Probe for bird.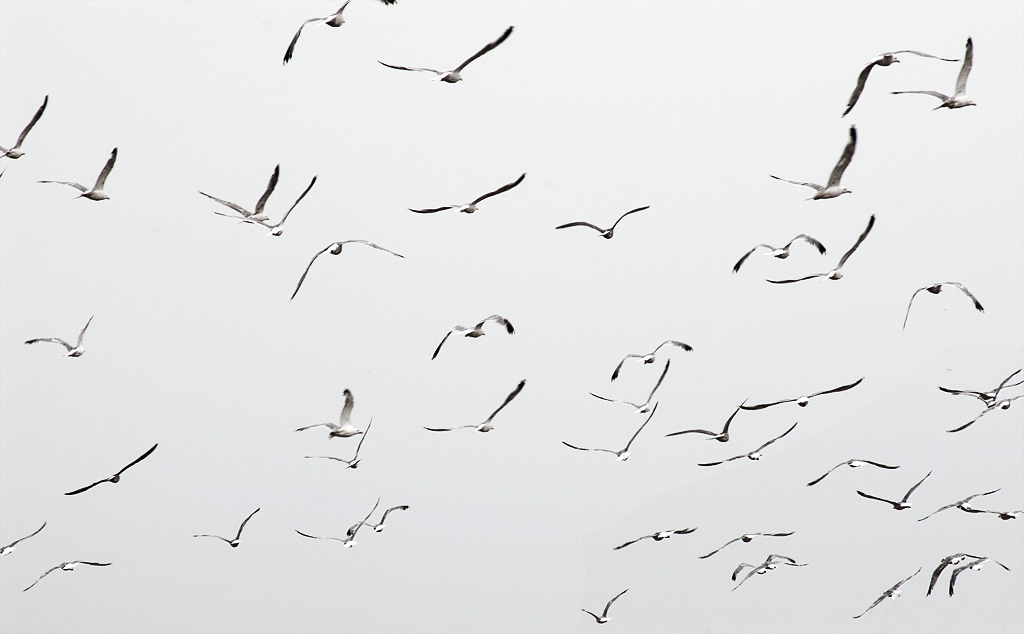
Probe result: 373,25,521,80.
